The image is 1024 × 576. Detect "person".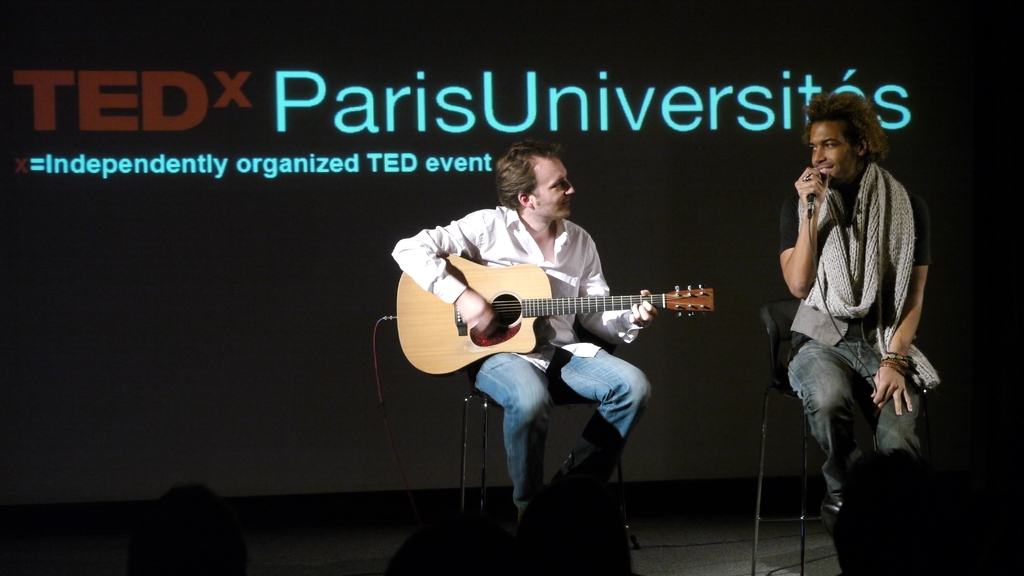
Detection: <bbox>138, 479, 239, 575</bbox>.
